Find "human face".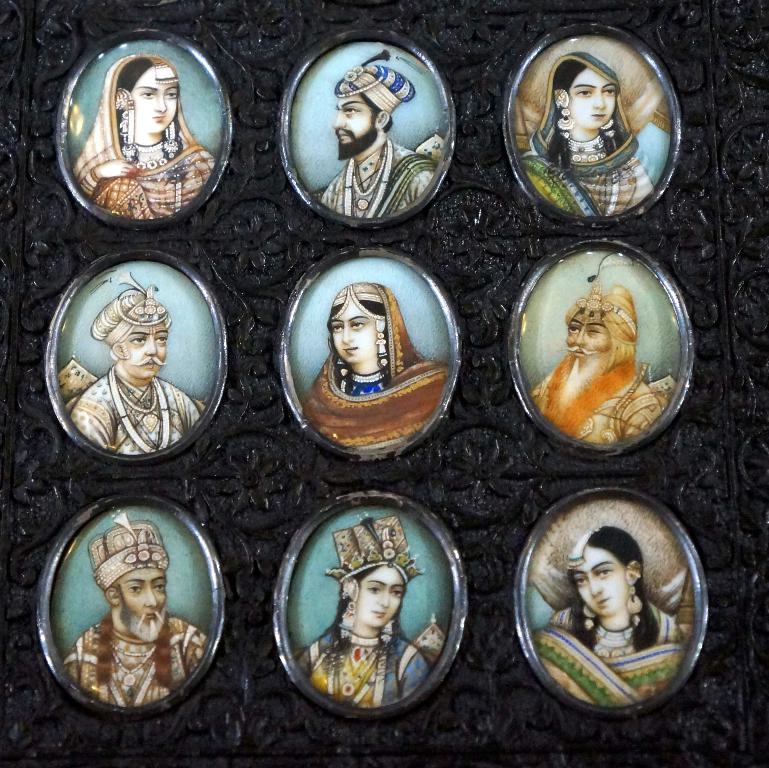
120, 61, 175, 146.
